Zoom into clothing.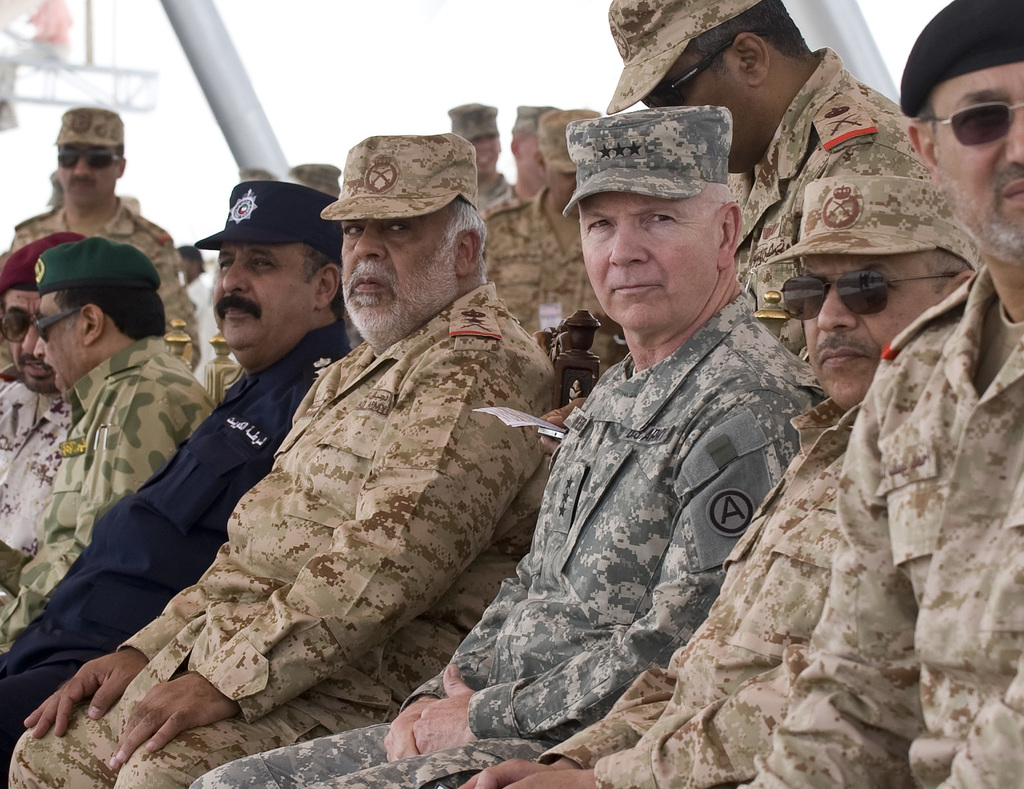
Zoom target: [137, 249, 577, 746].
